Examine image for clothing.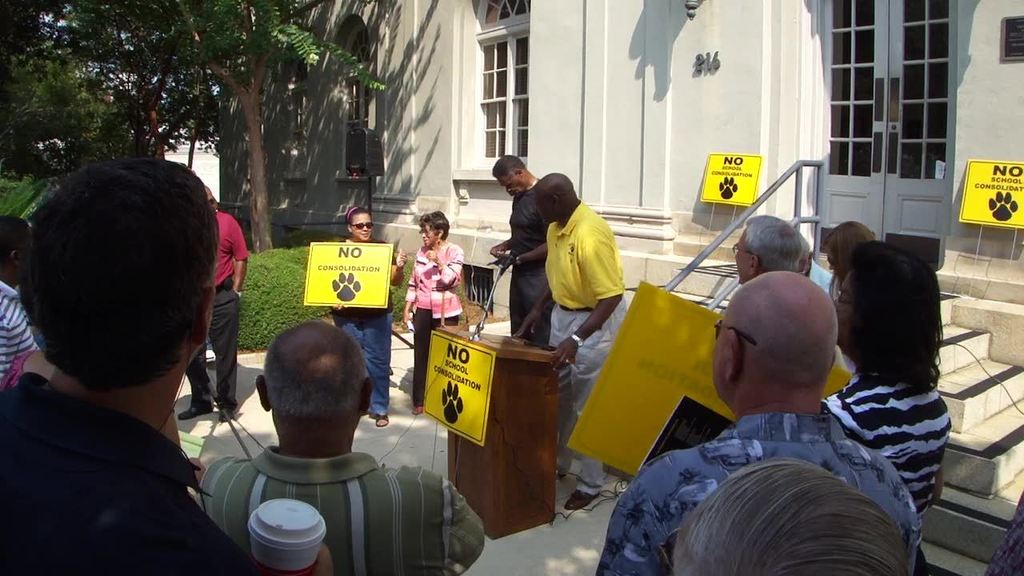
Examination result: (left=0, top=396, right=246, bottom=575).
